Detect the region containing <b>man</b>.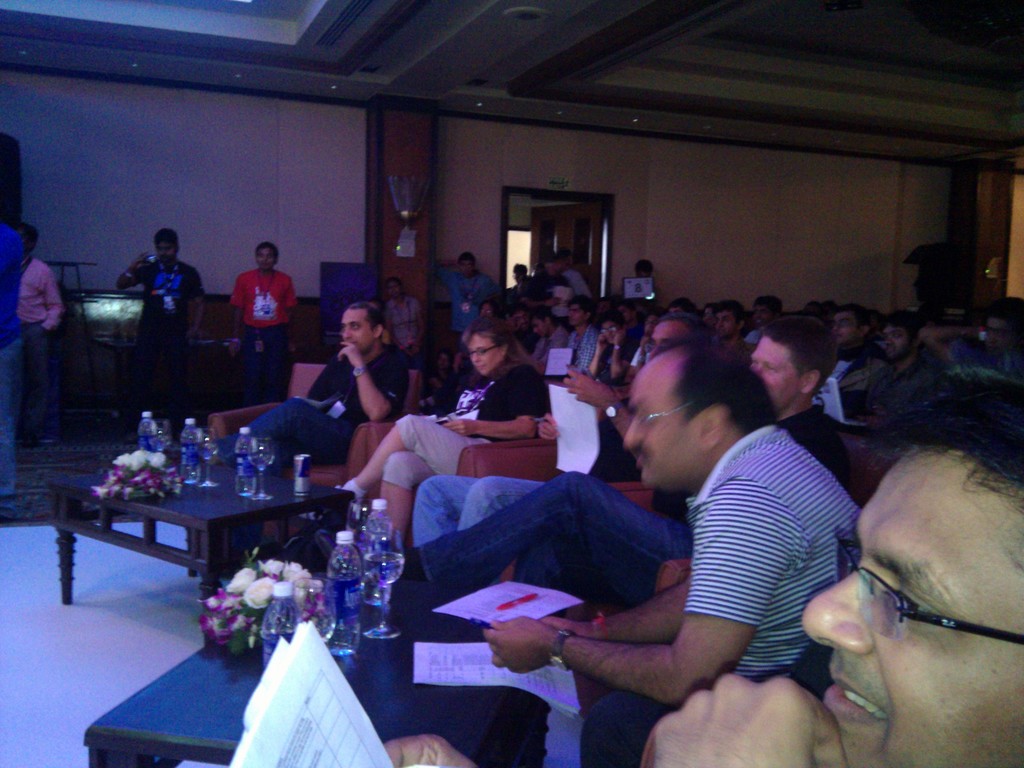
(x1=228, y1=243, x2=300, y2=410).
